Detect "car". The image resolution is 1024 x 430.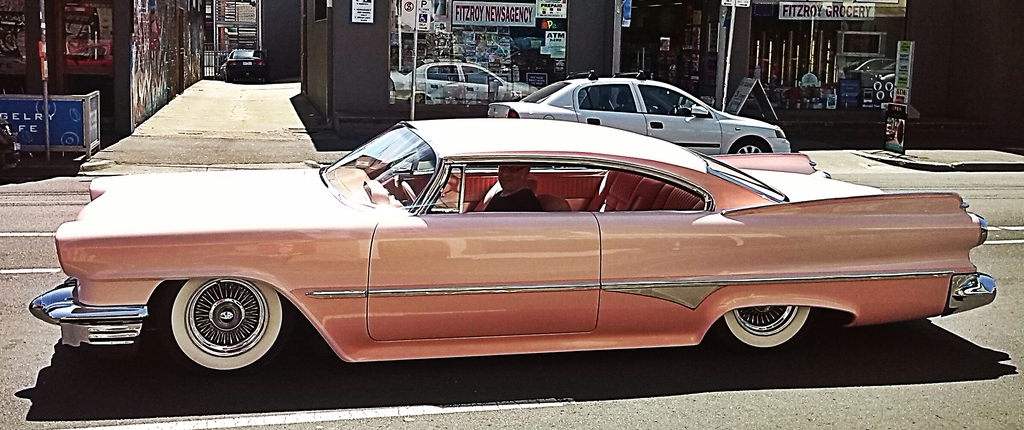
box(392, 56, 536, 112).
